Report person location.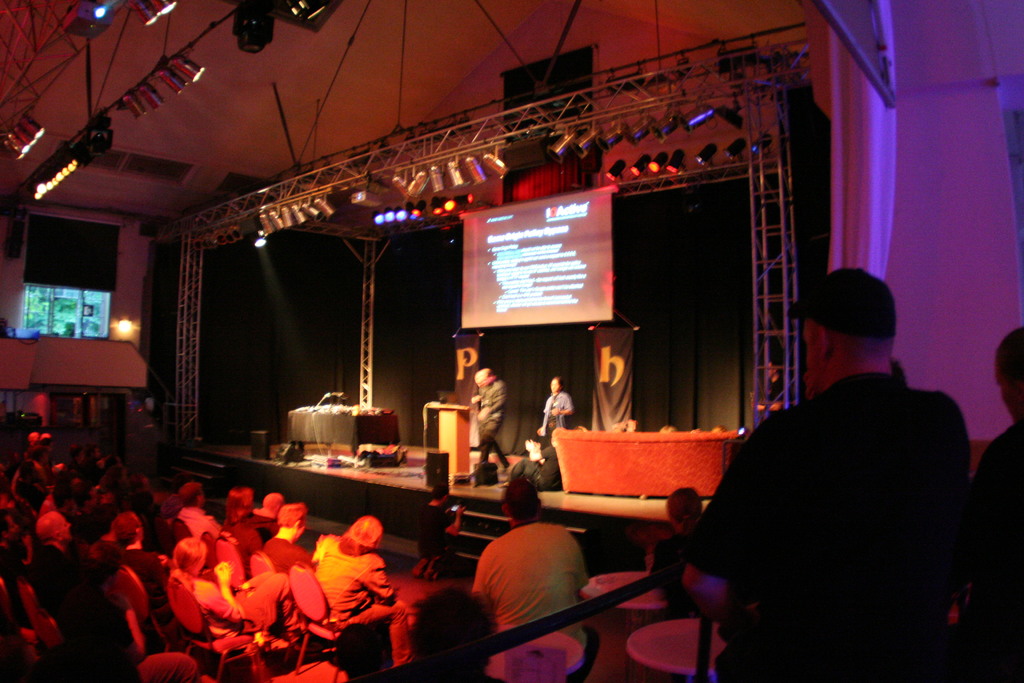
Report: [692, 240, 972, 672].
